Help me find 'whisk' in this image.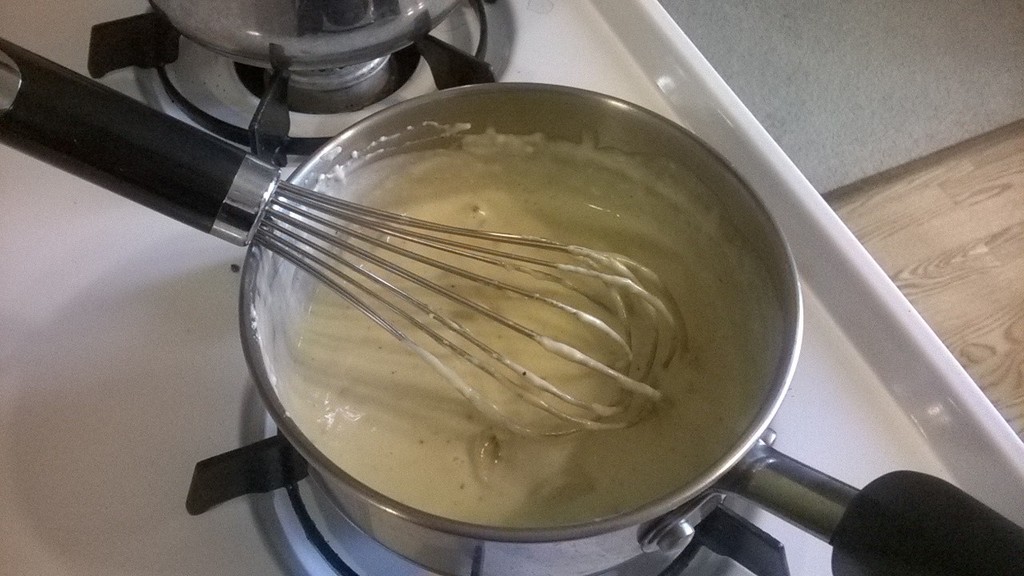
Found it: bbox=[0, 29, 690, 440].
